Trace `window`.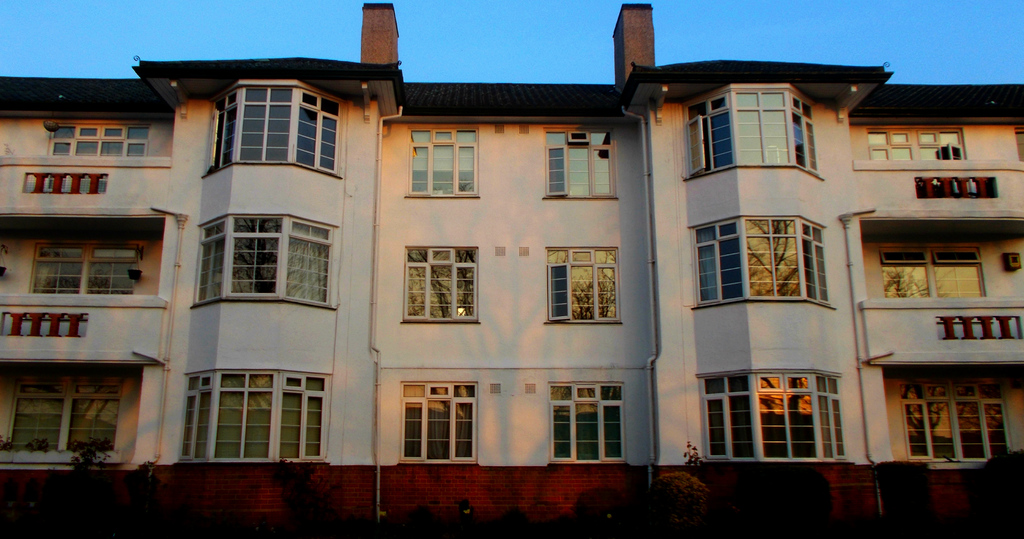
Traced to box=[8, 378, 122, 449].
